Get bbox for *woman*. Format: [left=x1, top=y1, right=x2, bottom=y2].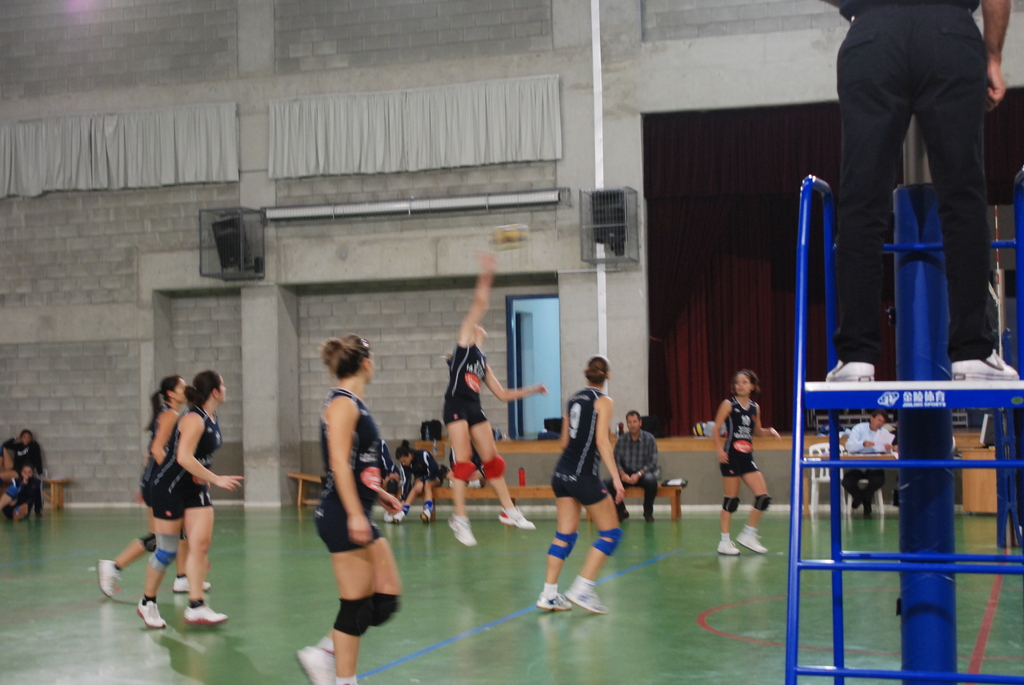
[left=383, top=433, right=447, bottom=534].
